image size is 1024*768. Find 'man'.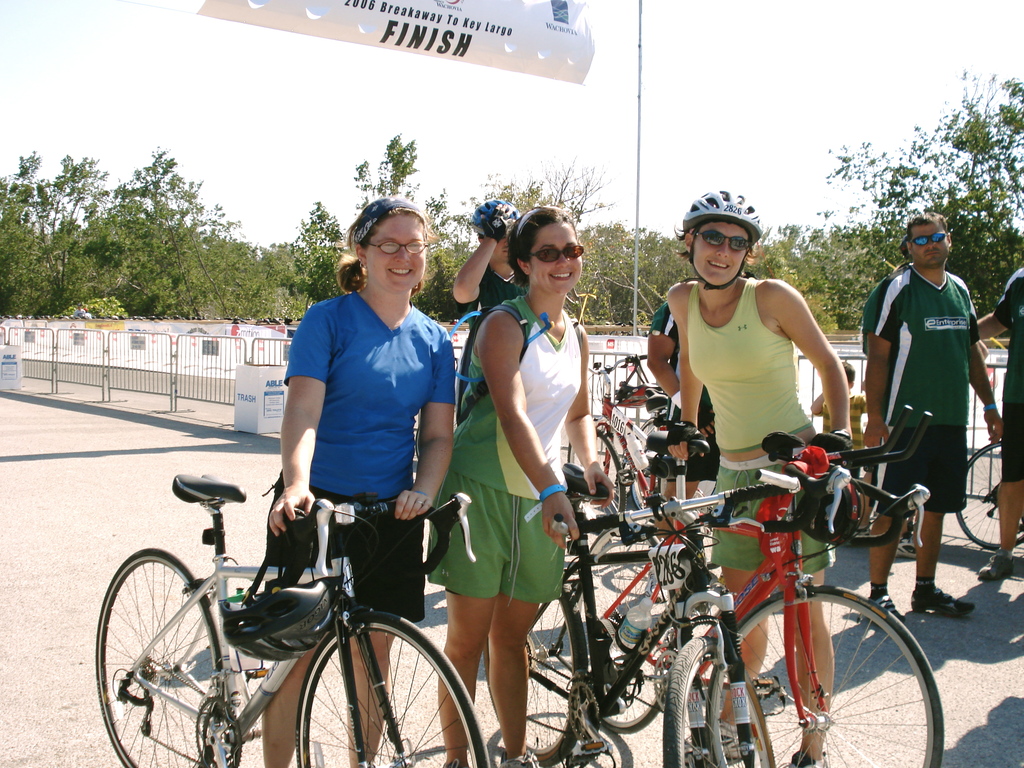
{"x1": 639, "y1": 259, "x2": 768, "y2": 552}.
